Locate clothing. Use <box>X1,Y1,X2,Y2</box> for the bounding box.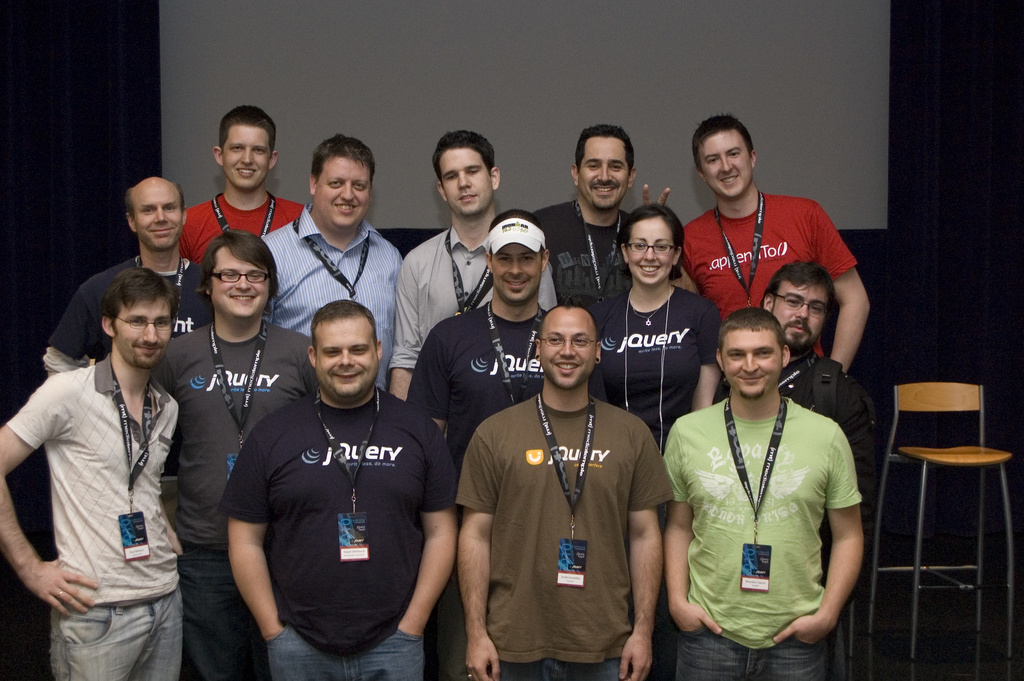
<box>455,394,681,680</box>.
